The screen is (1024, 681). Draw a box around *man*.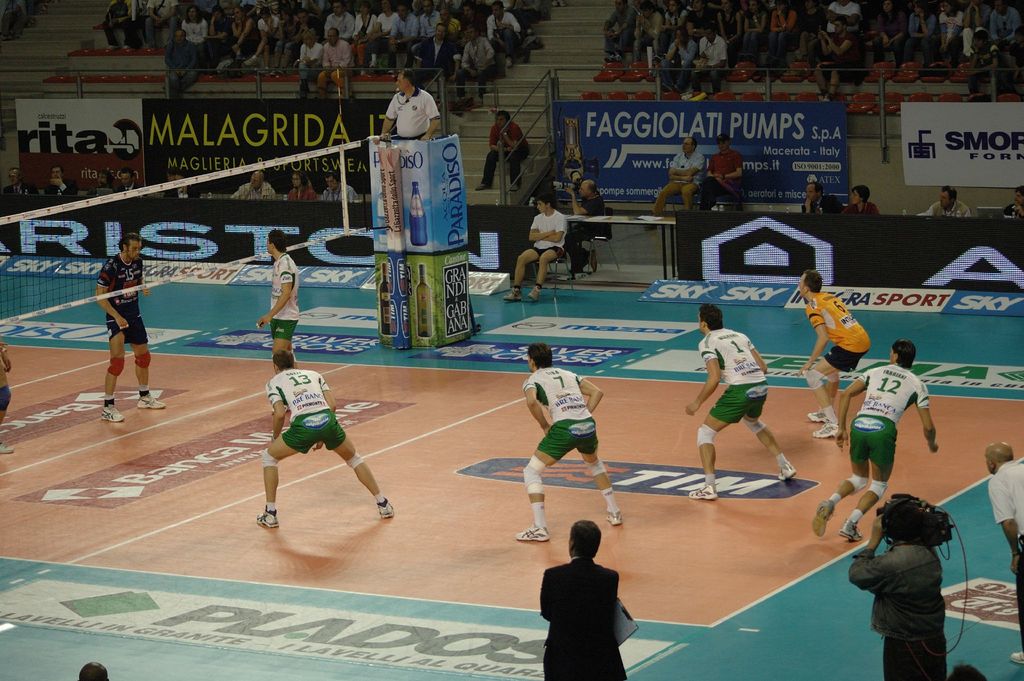
left=701, top=136, right=742, bottom=211.
